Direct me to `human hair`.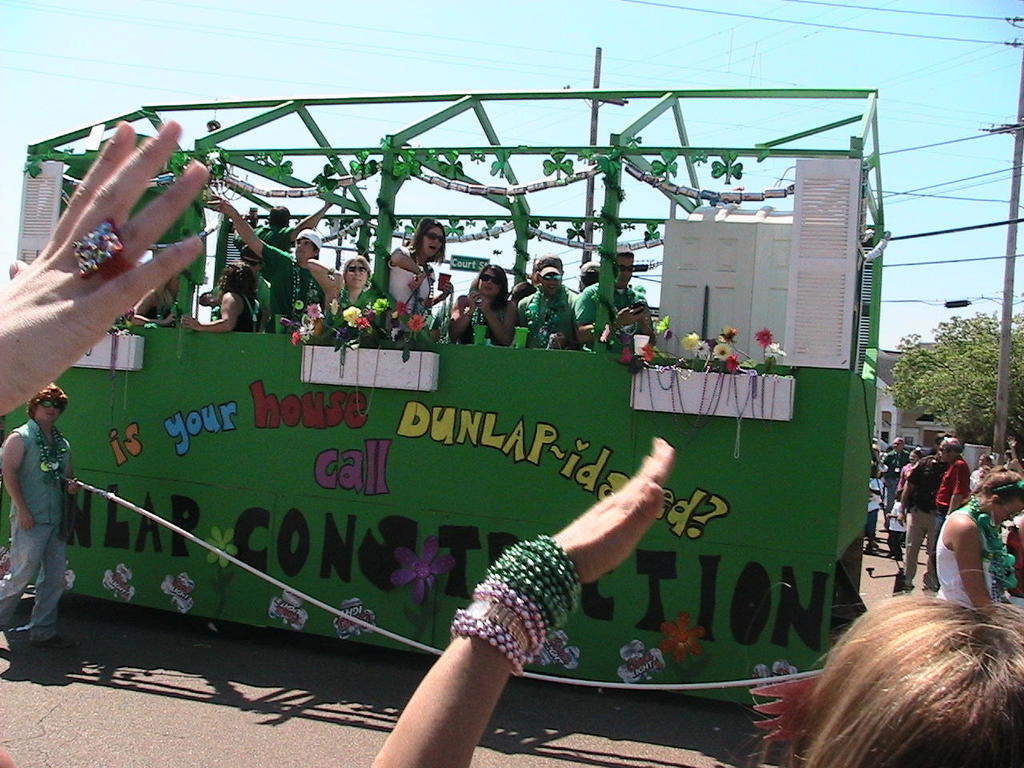
Direction: <bbox>958, 471, 1023, 506</bbox>.
